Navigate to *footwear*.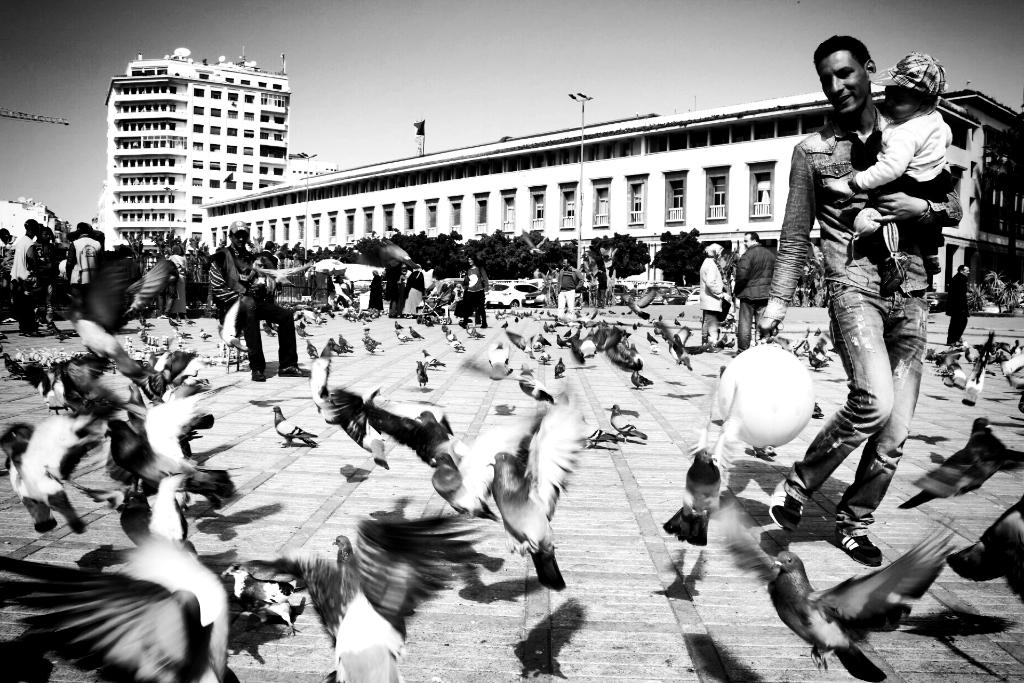
Navigation target: (x1=835, y1=531, x2=879, y2=560).
